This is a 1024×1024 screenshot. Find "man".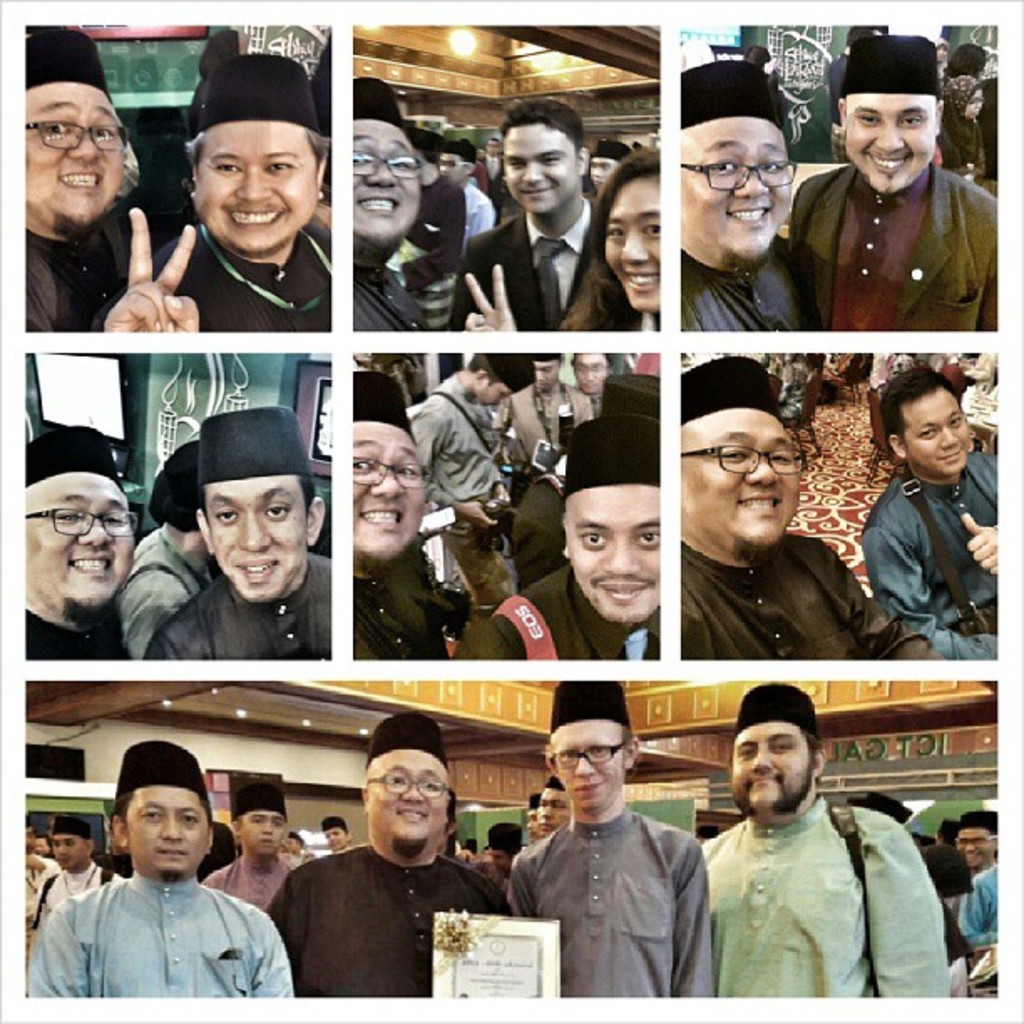
Bounding box: {"left": 202, "top": 775, "right": 298, "bottom": 914}.
